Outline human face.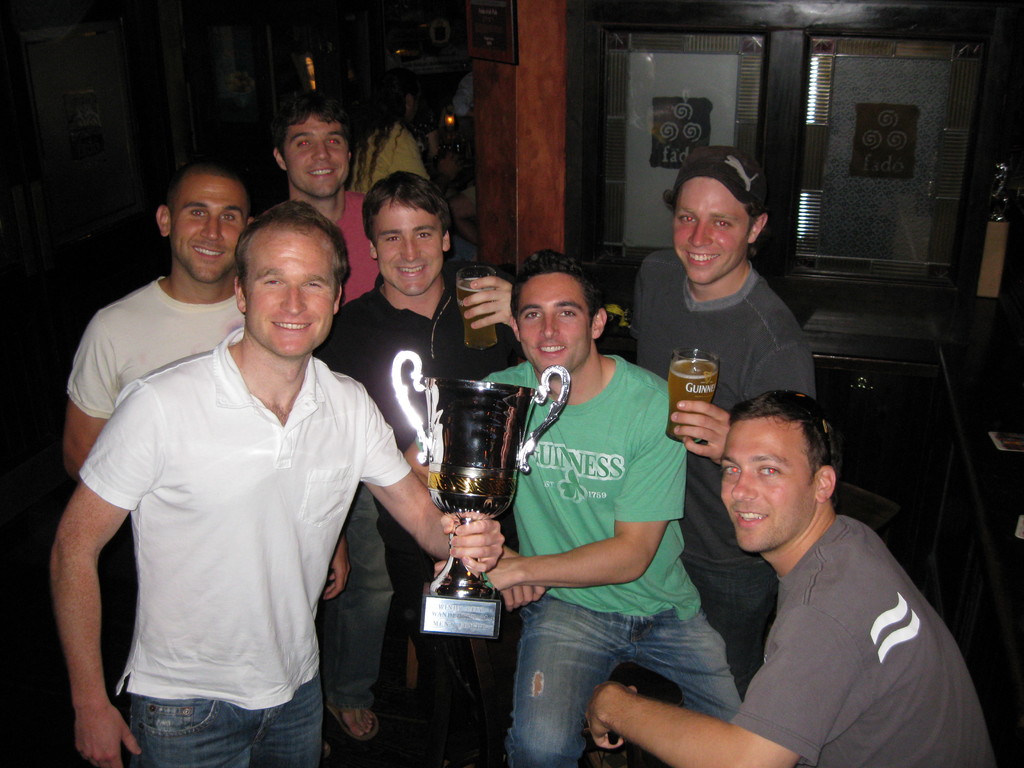
Outline: 375/199/445/297.
